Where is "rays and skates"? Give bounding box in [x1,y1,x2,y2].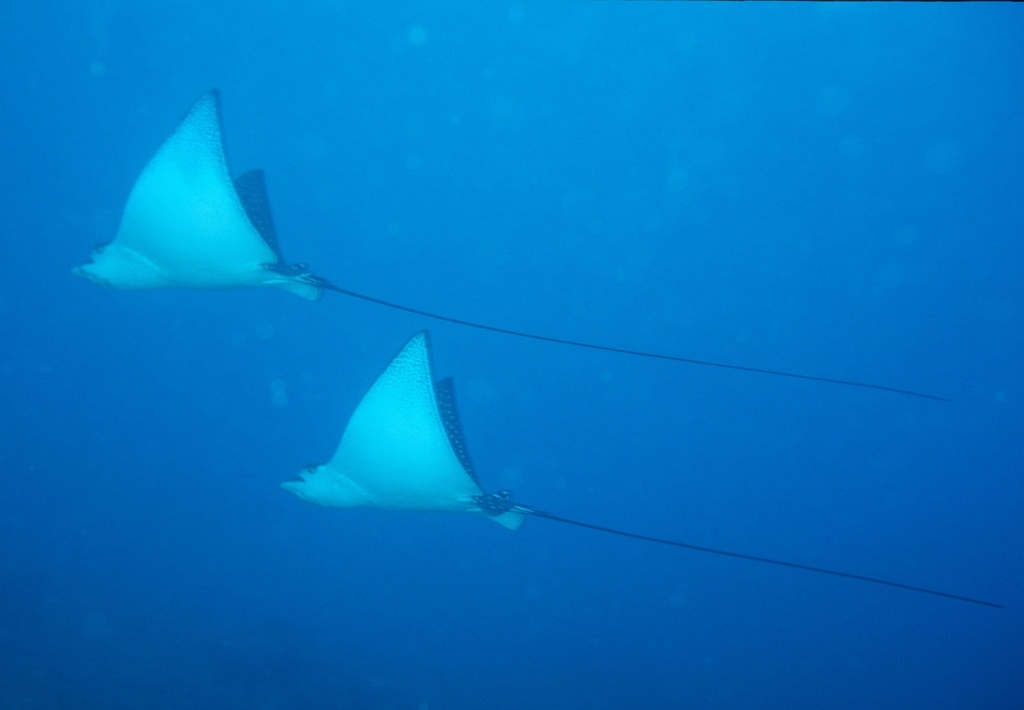
[78,86,950,402].
